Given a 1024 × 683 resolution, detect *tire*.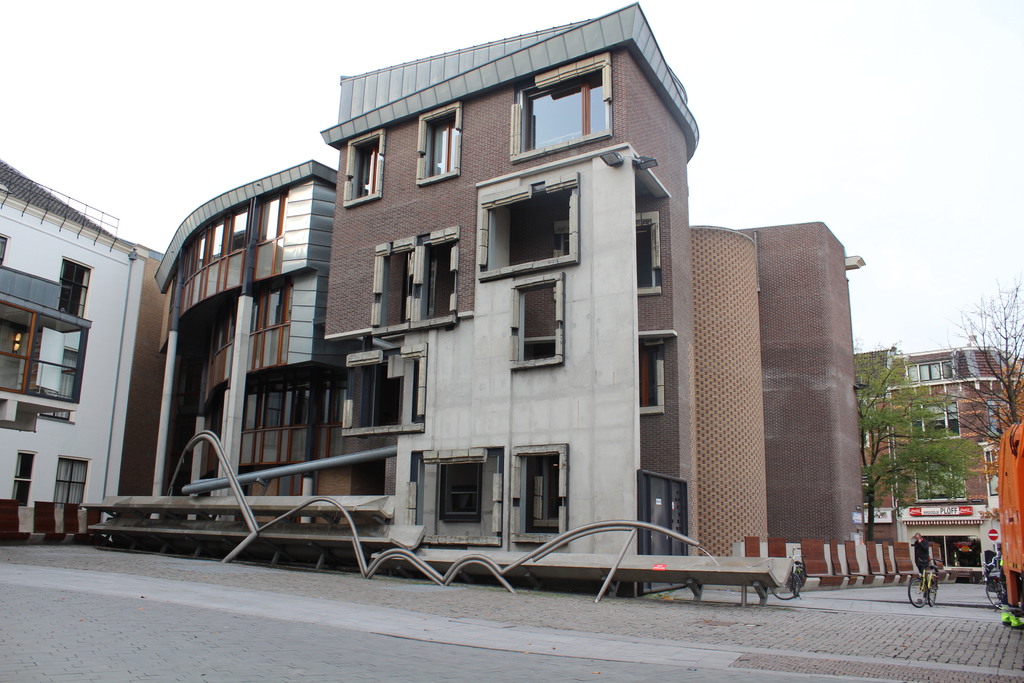
[929, 575, 938, 606].
